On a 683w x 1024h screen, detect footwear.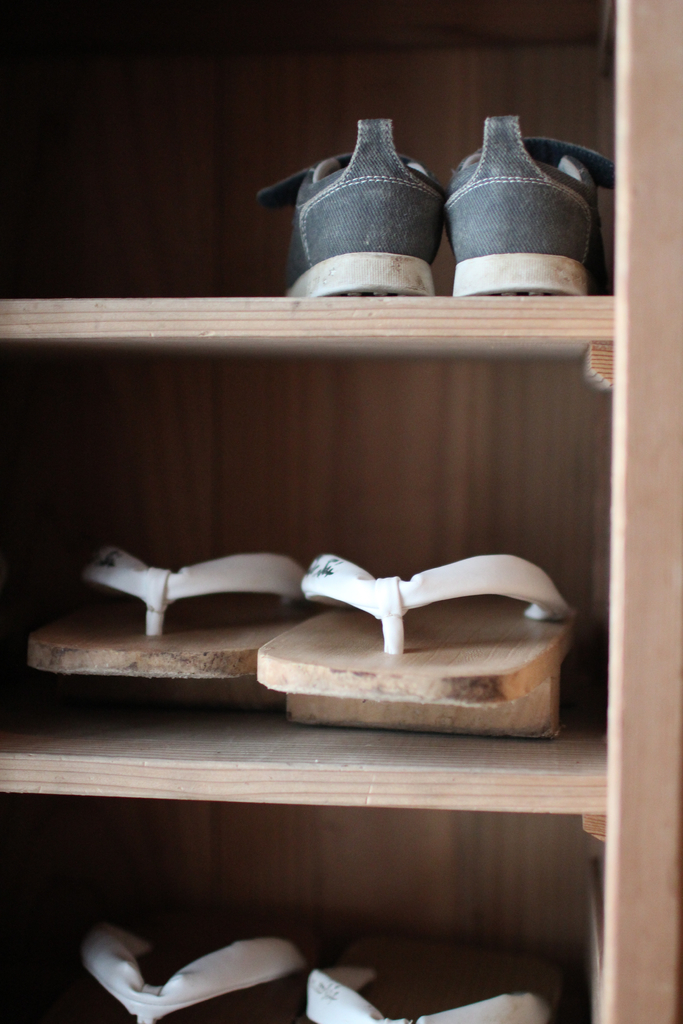
(251,554,587,712).
